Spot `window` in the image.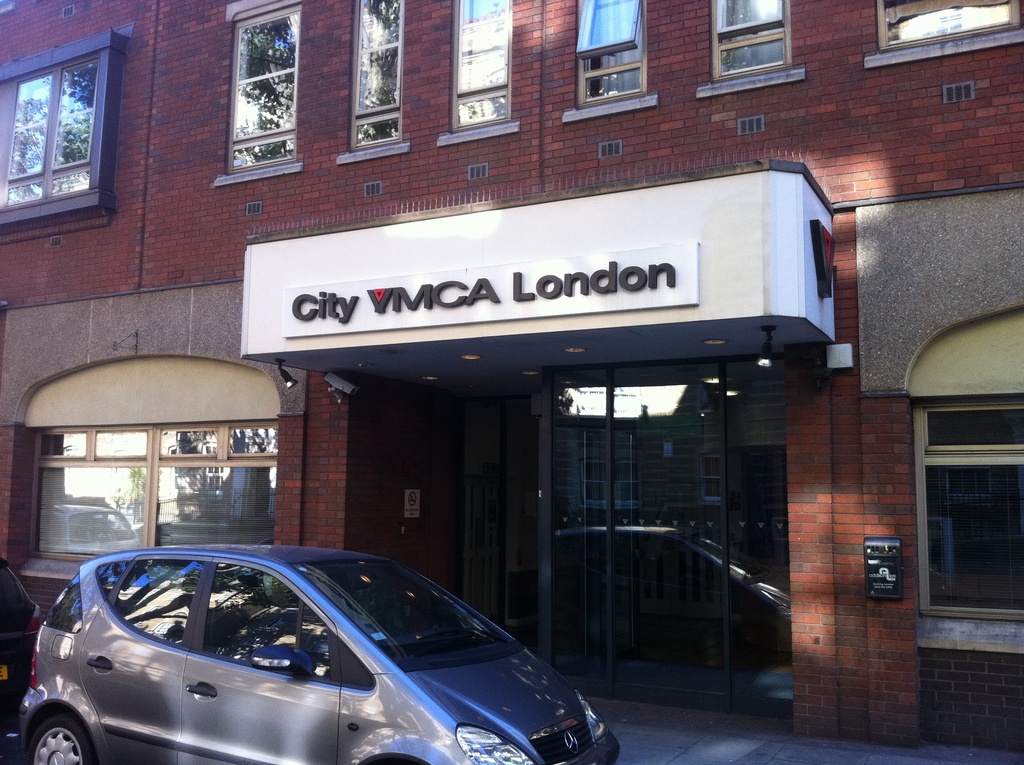
`window` found at [left=212, top=0, right=306, bottom=188].
